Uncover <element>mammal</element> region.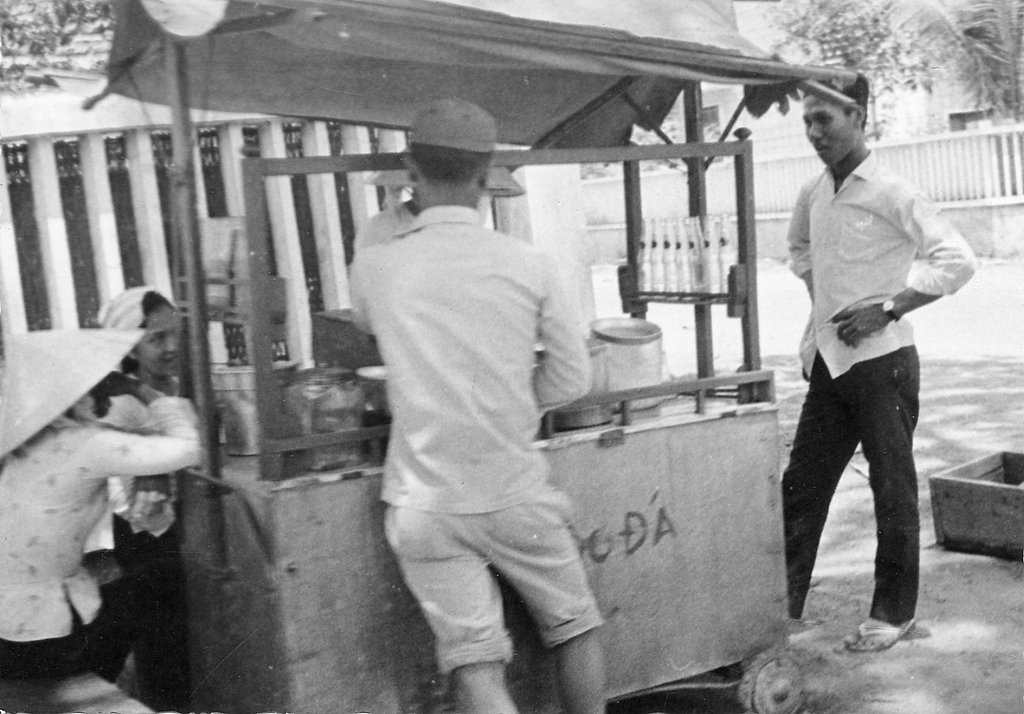
Uncovered: bbox(105, 285, 186, 385).
